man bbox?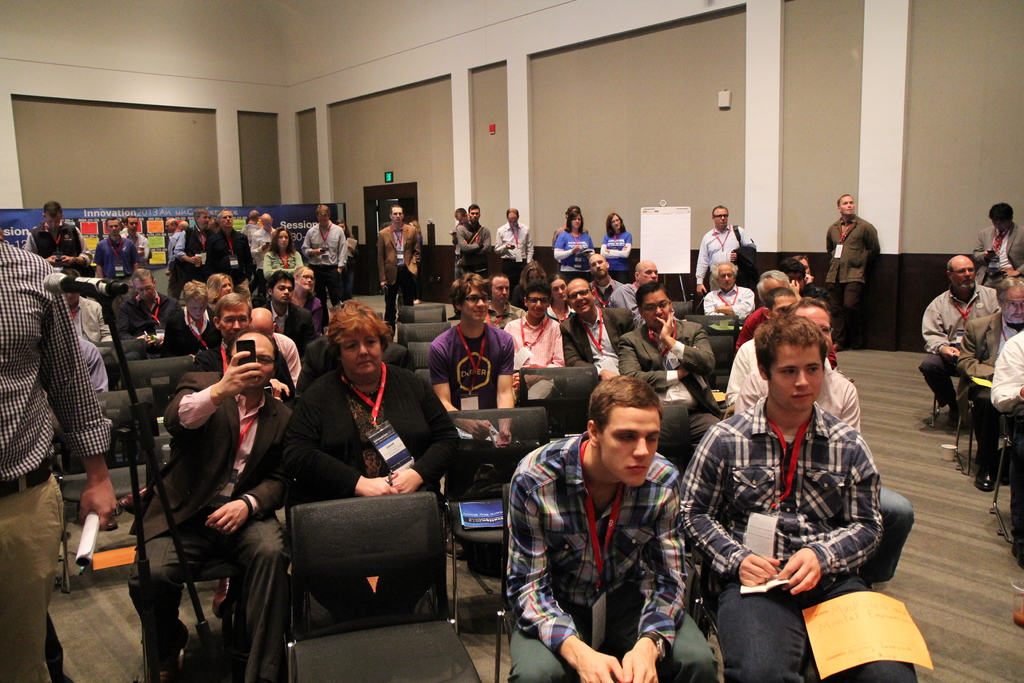
box(205, 208, 256, 313)
